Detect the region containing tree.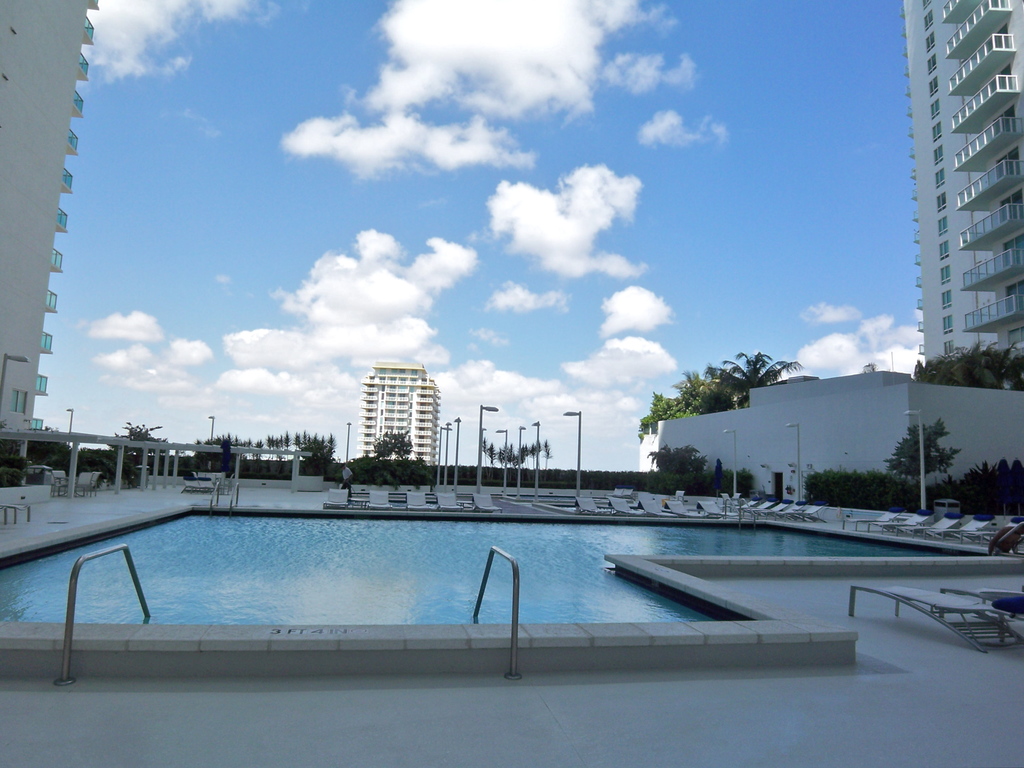
[344, 426, 433, 498].
